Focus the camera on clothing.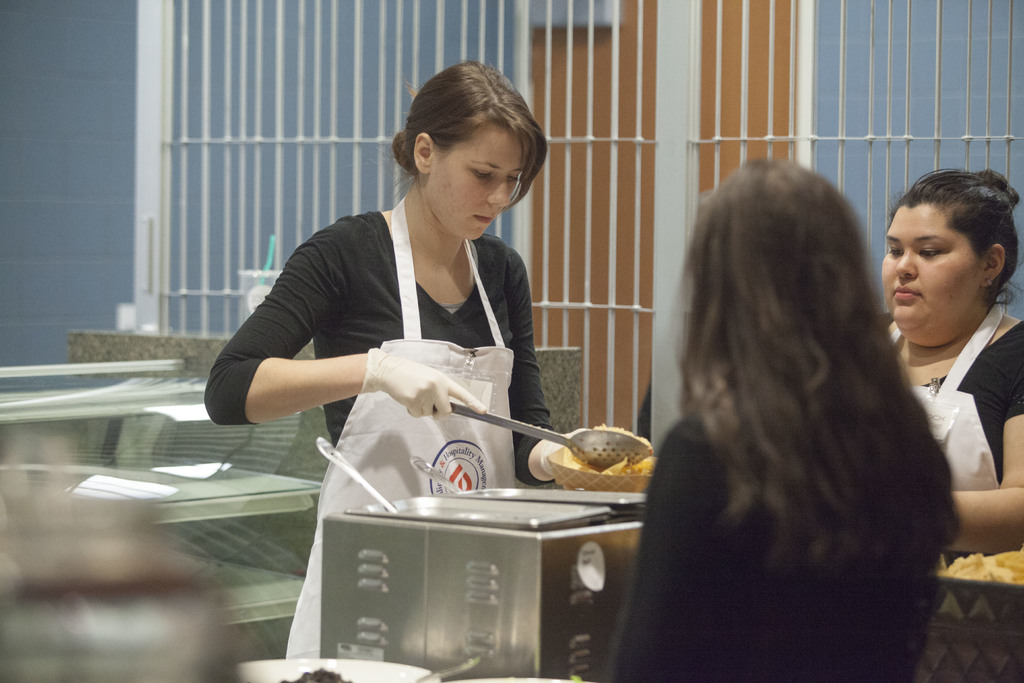
Focus region: pyautogui.locateOnScreen(609, 394, 934, 682).
